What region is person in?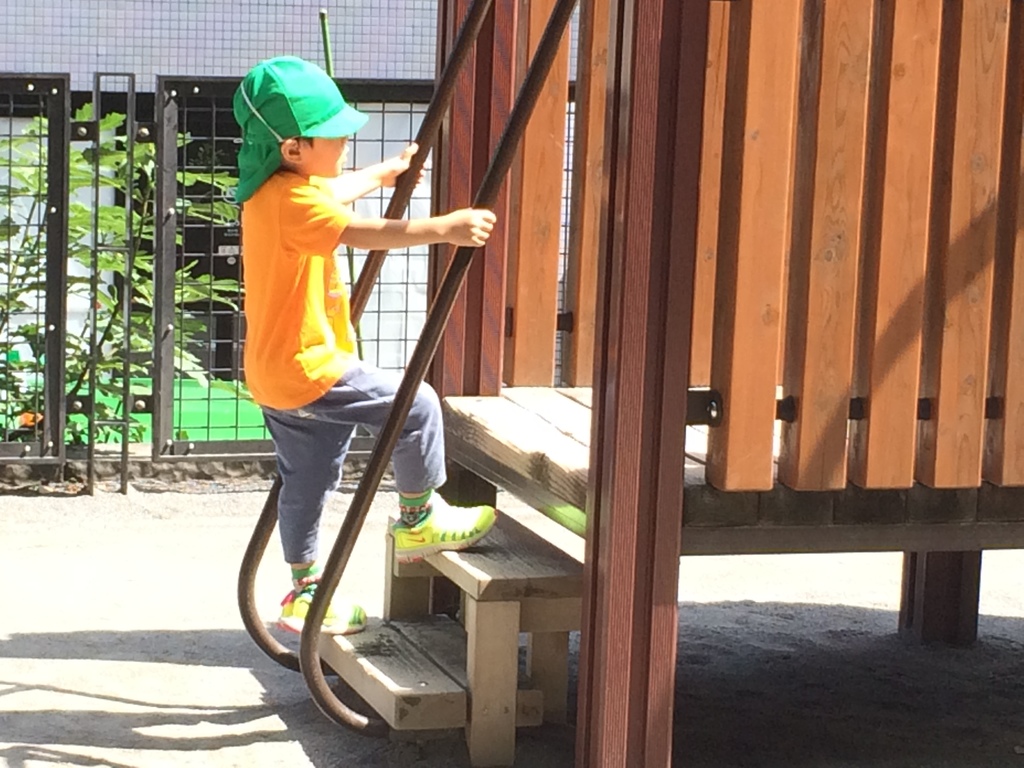
pyautogui.locateOnScreen(236, 54, 497, 636).
